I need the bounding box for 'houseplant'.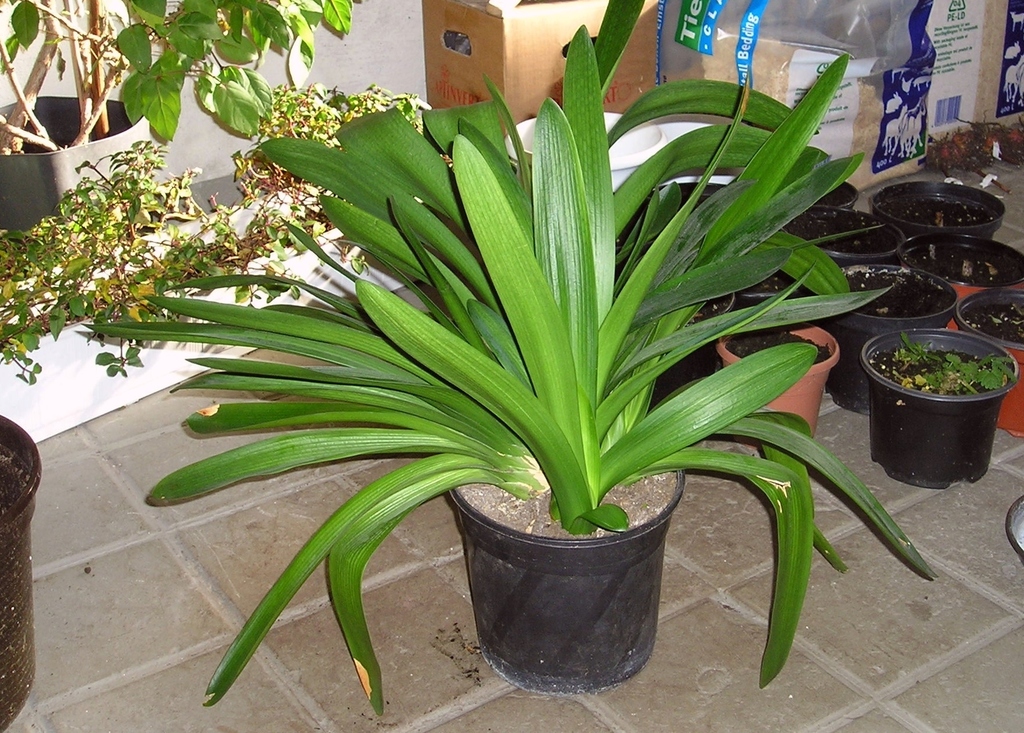
Here it is: crop(0, 412, 42, 731).
